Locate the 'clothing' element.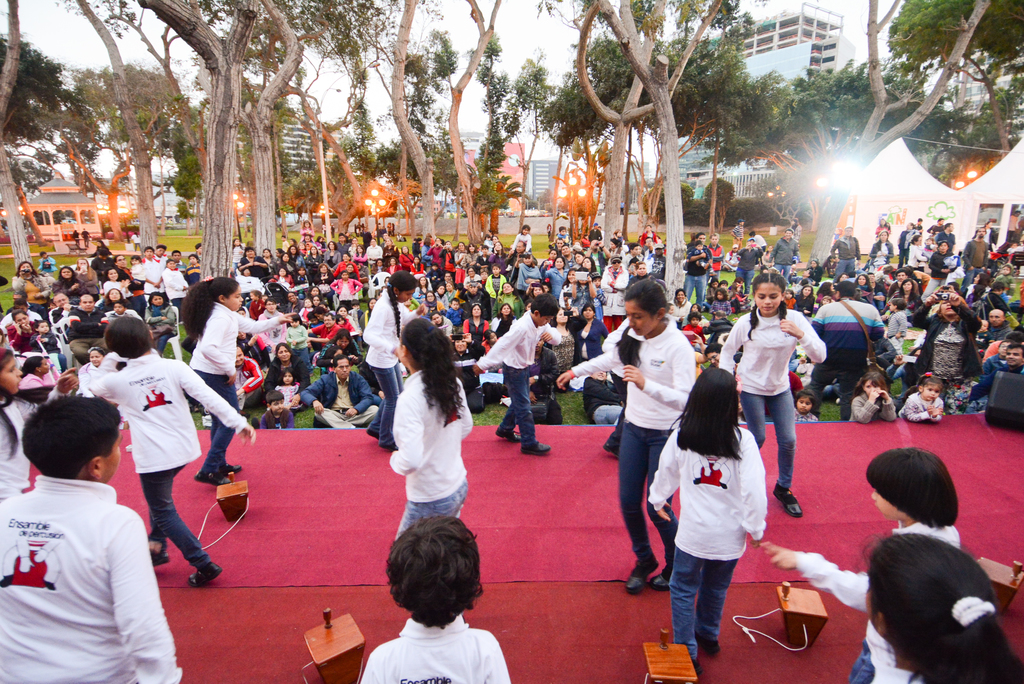
Element bbox: l=396, t=466, r=472, b=529.
